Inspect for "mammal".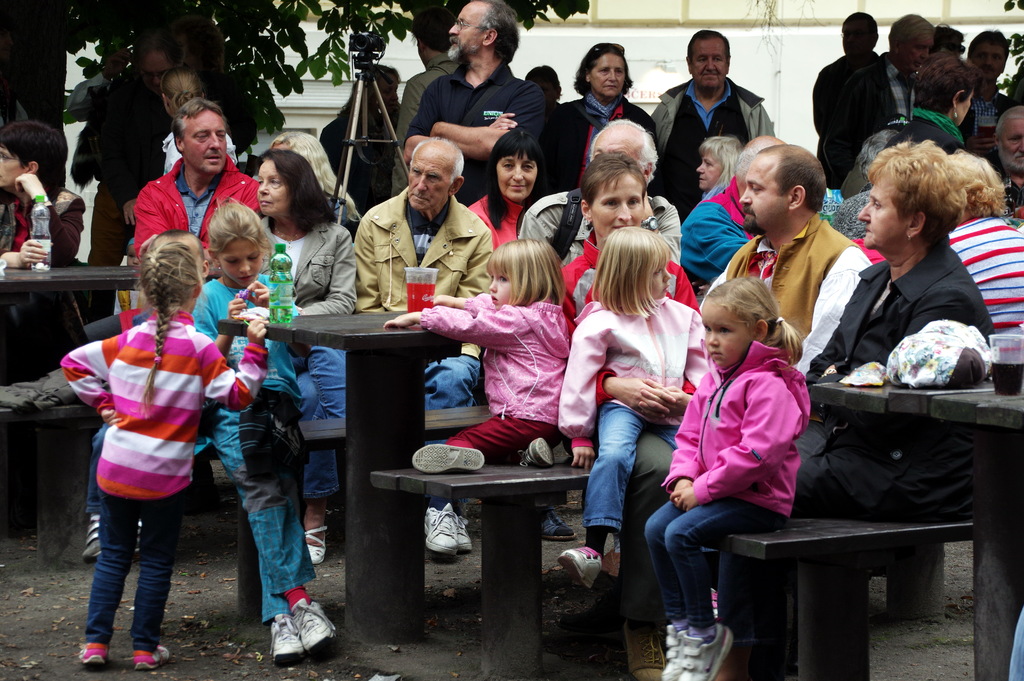
Inspection: Rect(392, 3, 457, 197).
